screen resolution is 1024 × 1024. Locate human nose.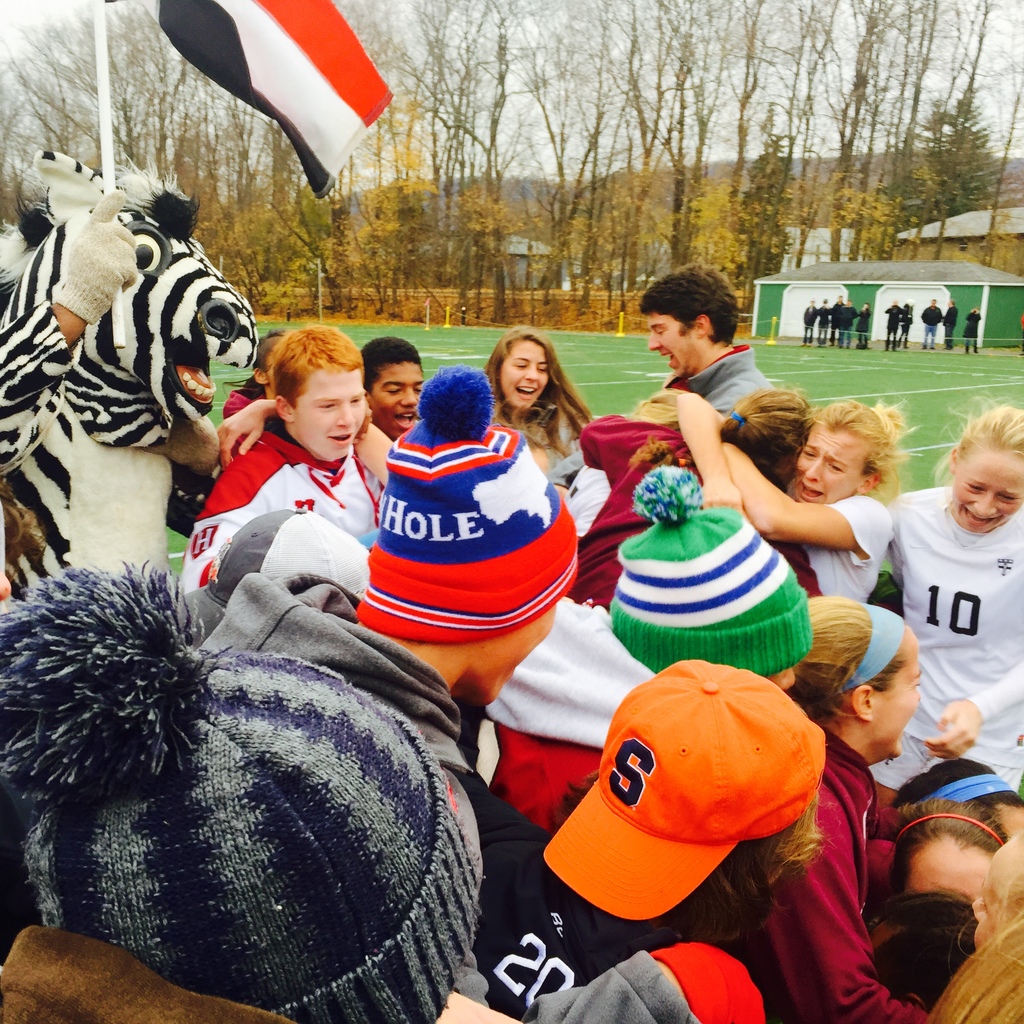
locate(649, 333, 662, 346).
